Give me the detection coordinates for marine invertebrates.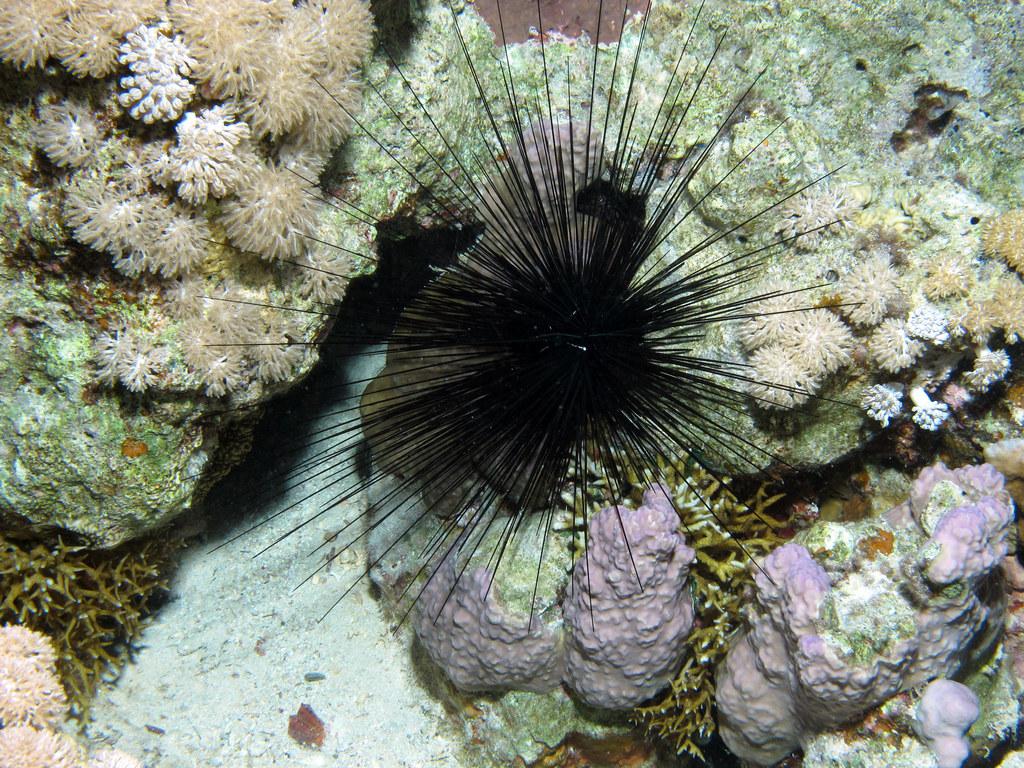
869/297/927/370.
